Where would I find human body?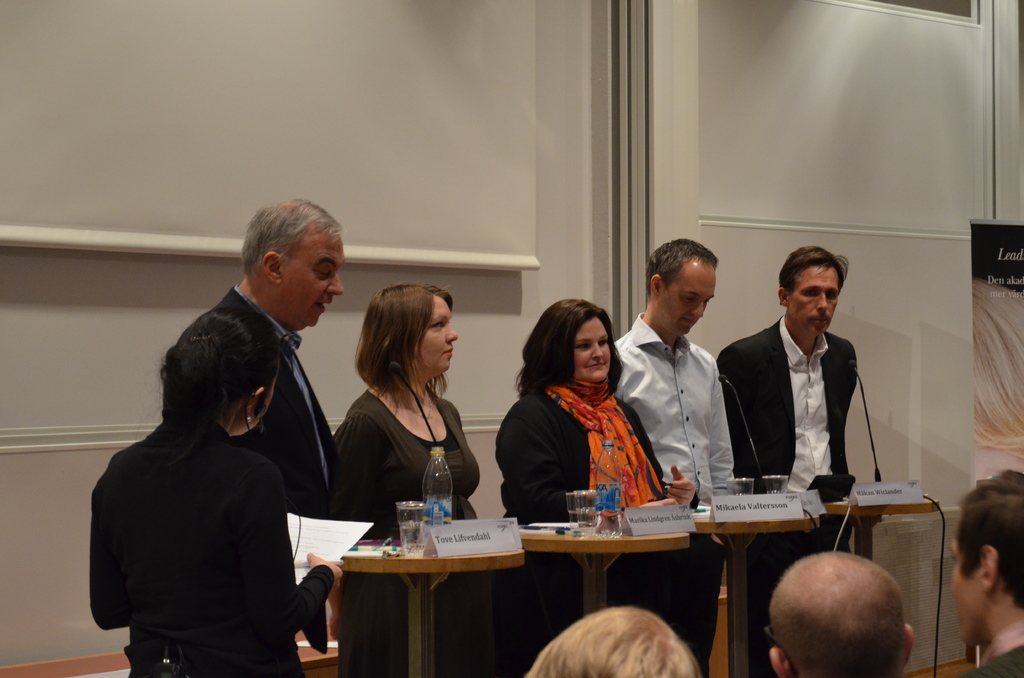
At select_region(496, 298, 701, 660).
